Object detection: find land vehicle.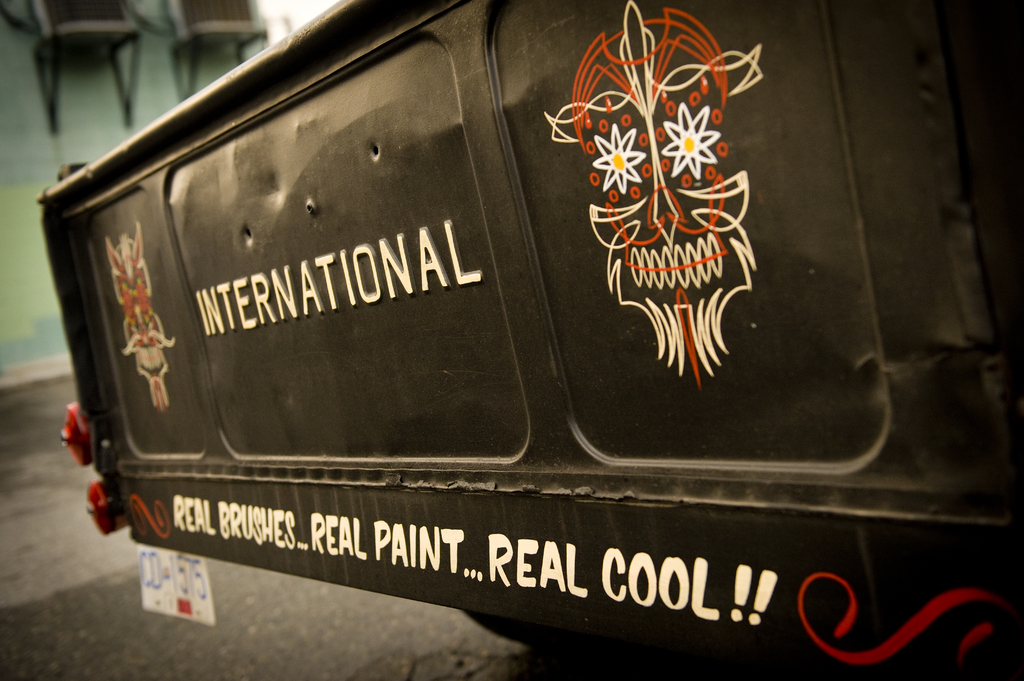
box(17, 0, 1023, 671).
